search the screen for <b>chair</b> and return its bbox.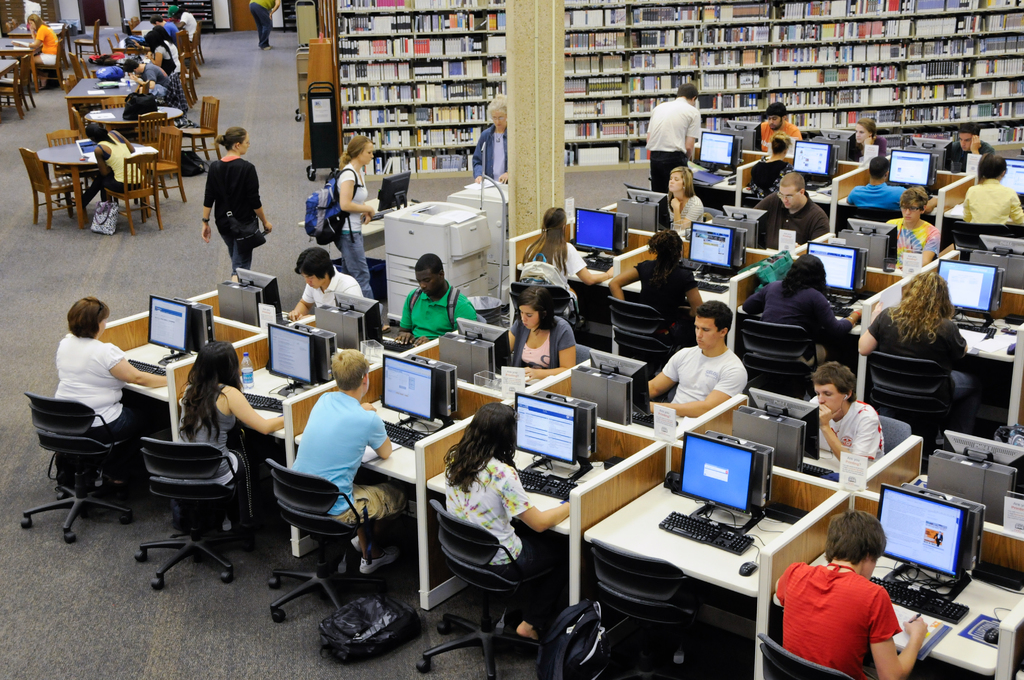
Found: crop(180, 54, 194, 109).
